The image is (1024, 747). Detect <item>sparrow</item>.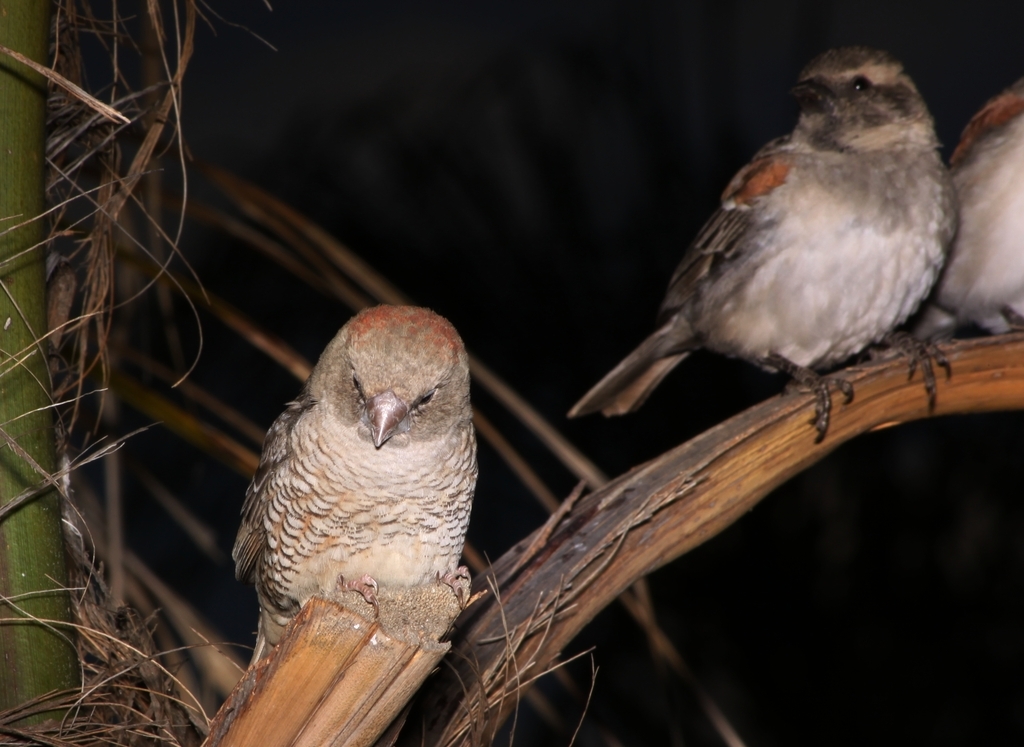
Detection: bbox=(227, 302, 473, 652).
